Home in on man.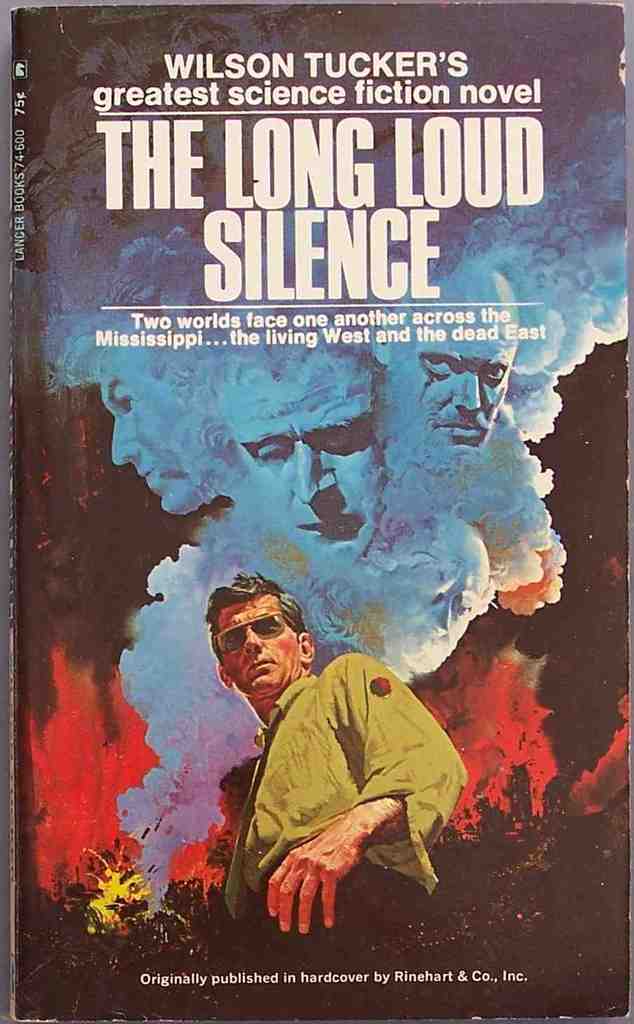
Homed in at [383,240,518,451].
